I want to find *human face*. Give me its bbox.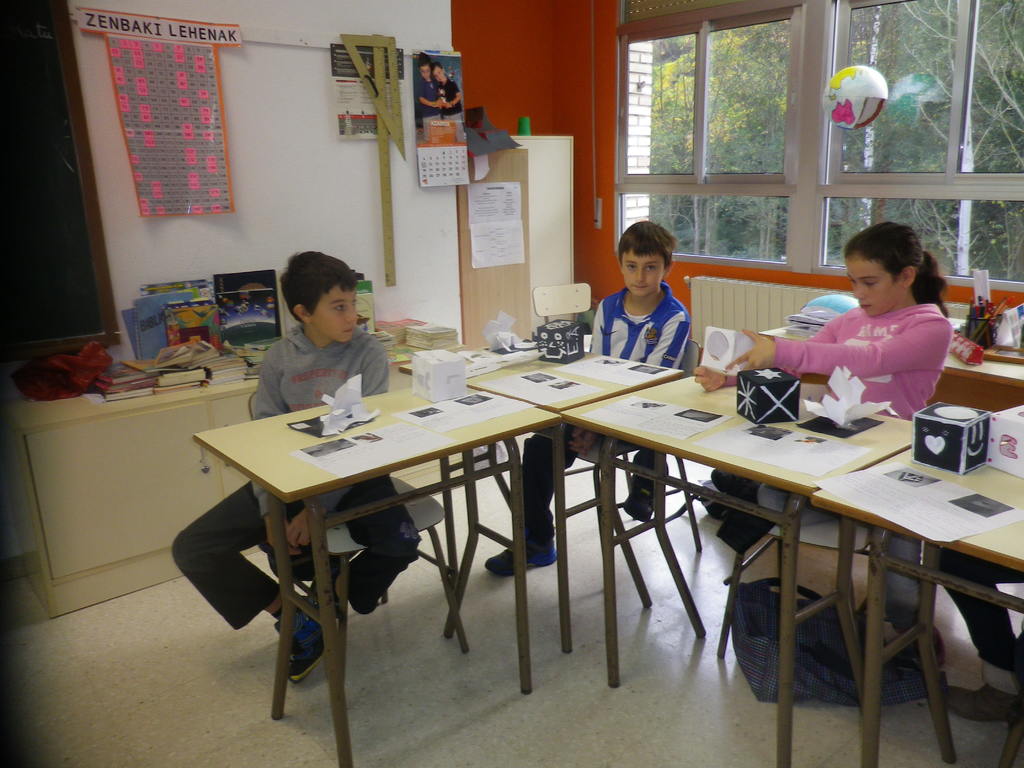
<bbox>420, 62, 428, 77</bbox>.
